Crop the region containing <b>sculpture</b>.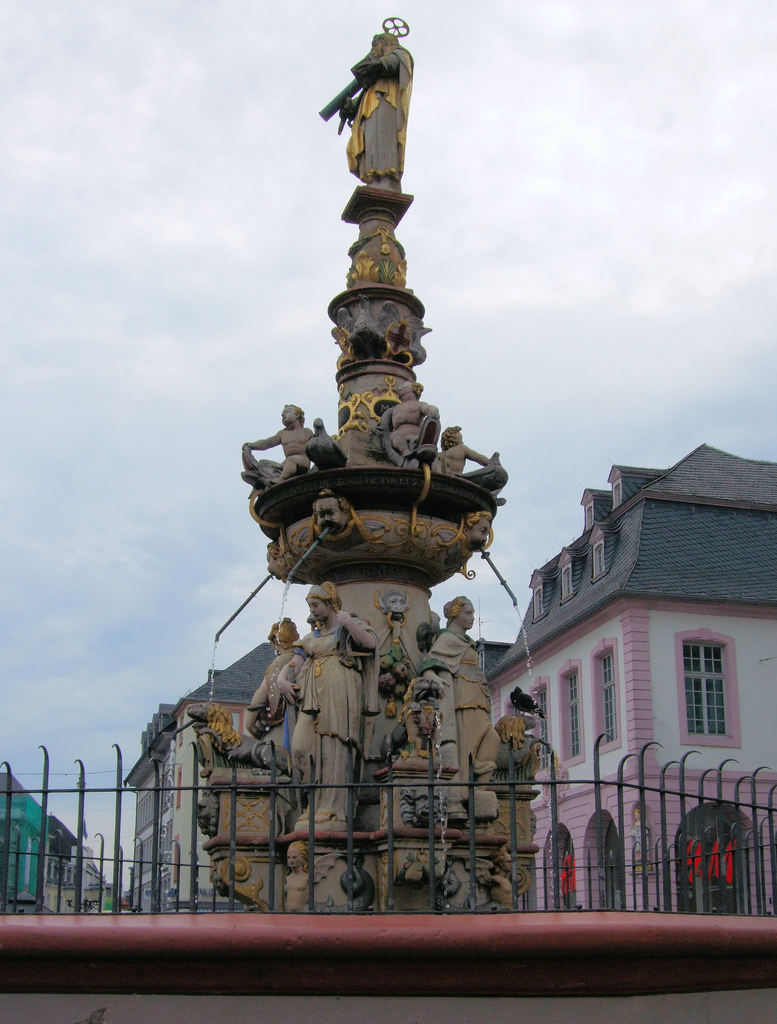
Crop region: Rect(434, 426, 504, 505).
